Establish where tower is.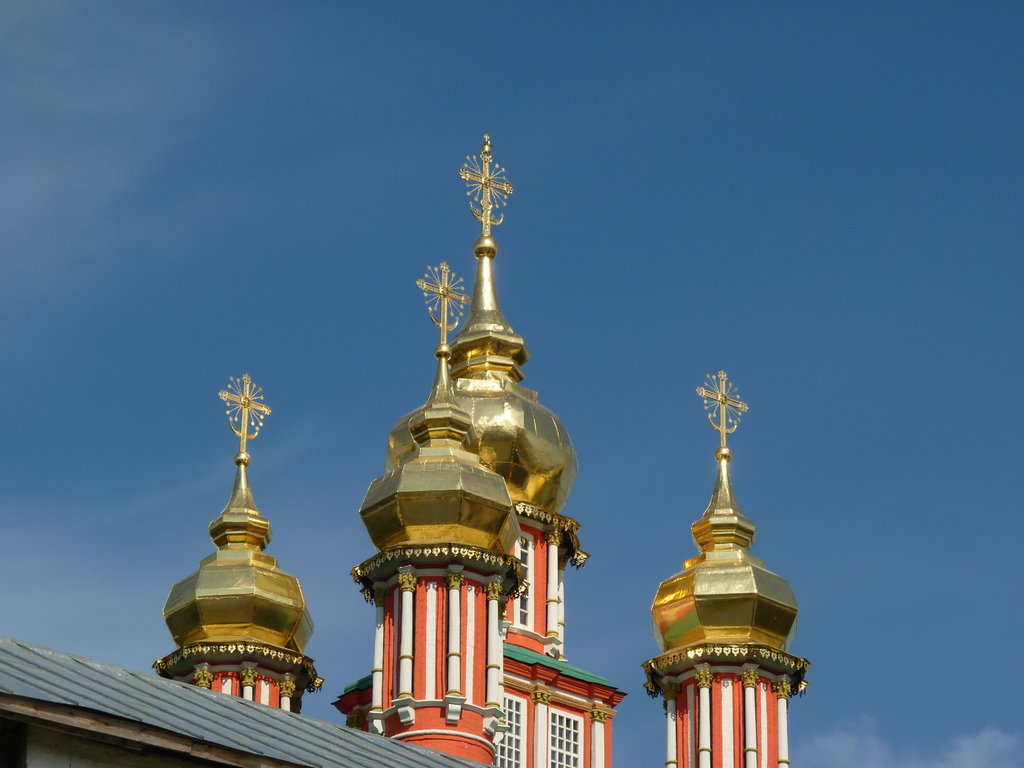
Established at <bbox>345, 260, 497, 767</bbox>.
